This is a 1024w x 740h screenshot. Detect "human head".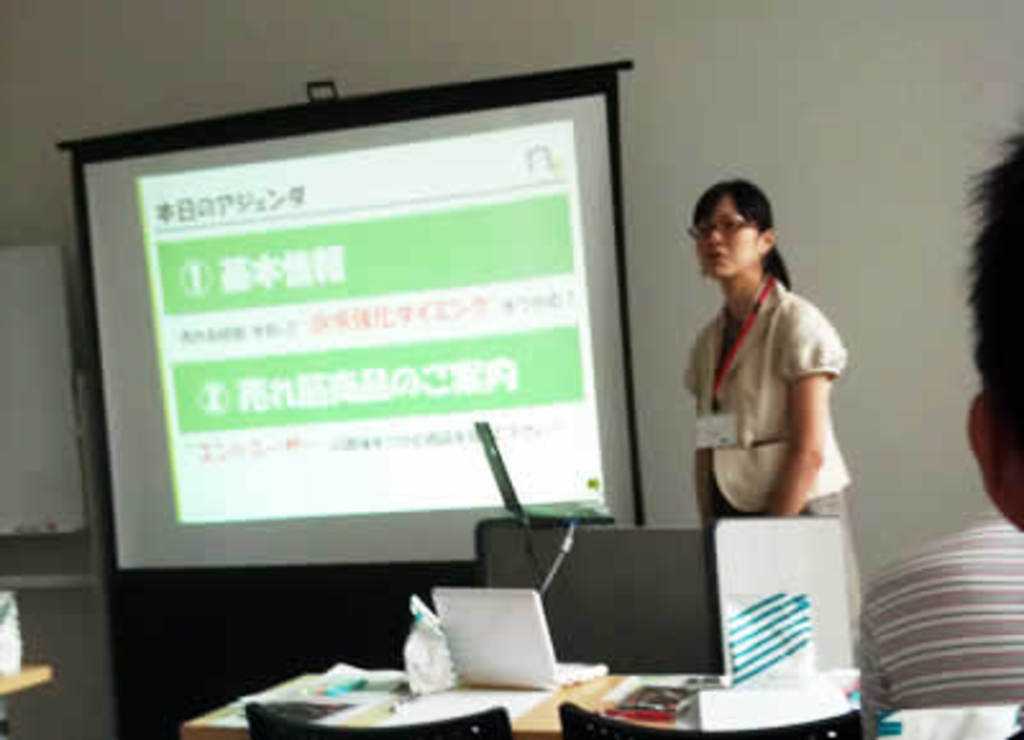
x1=684, y1=172, x2=796, y2=294.
